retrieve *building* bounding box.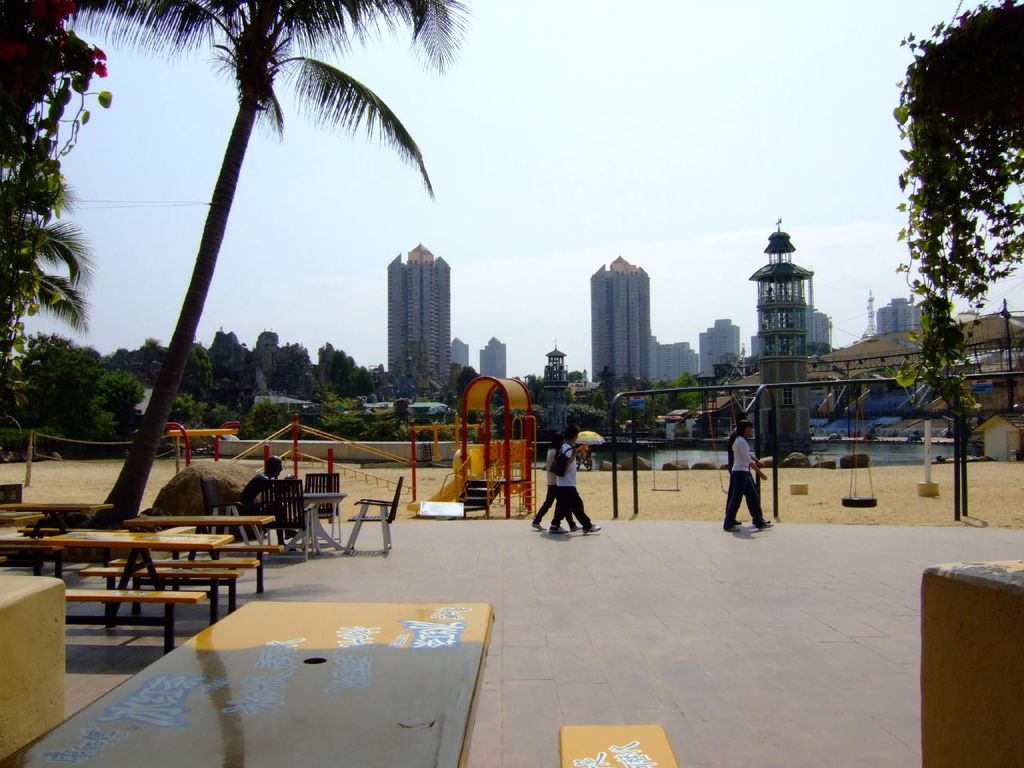
Bounding box: 386:243:450:374.
